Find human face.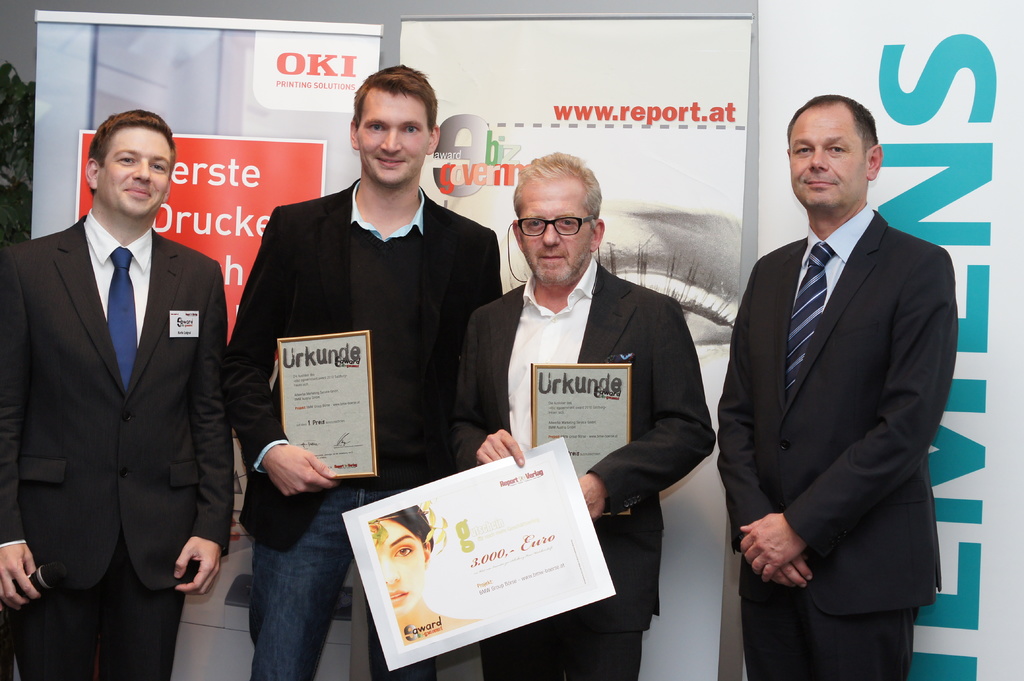
BBox(358, 98, 429, 184).
